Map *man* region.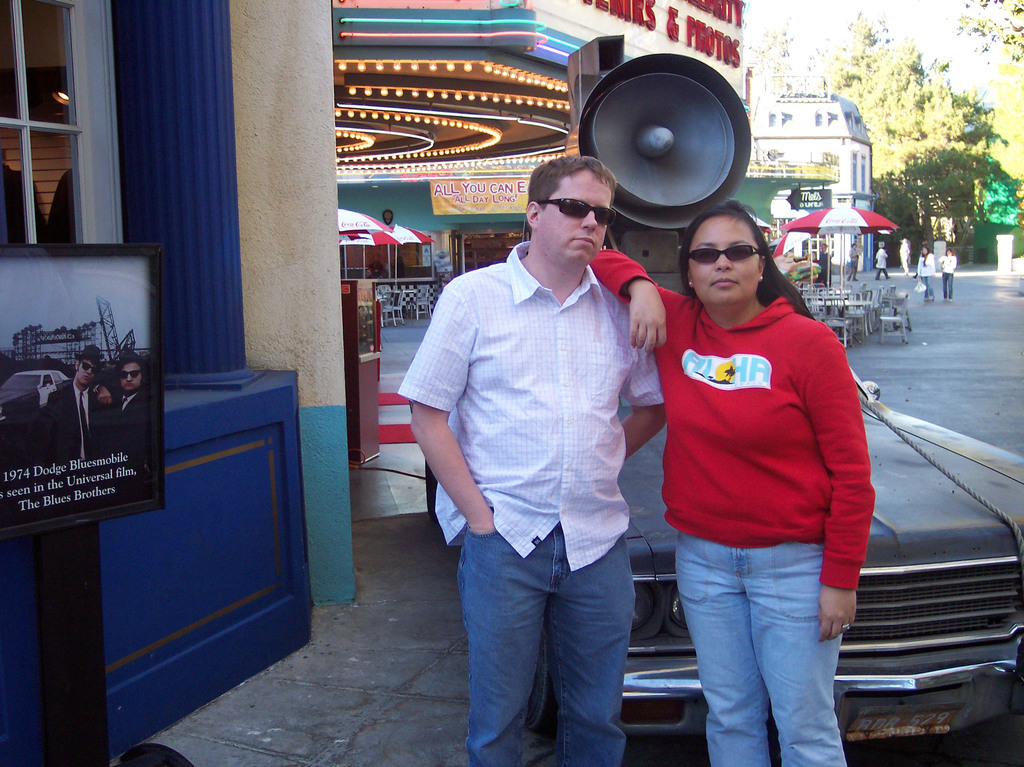
Mapped to Rect(39, 345, 111, 471).
